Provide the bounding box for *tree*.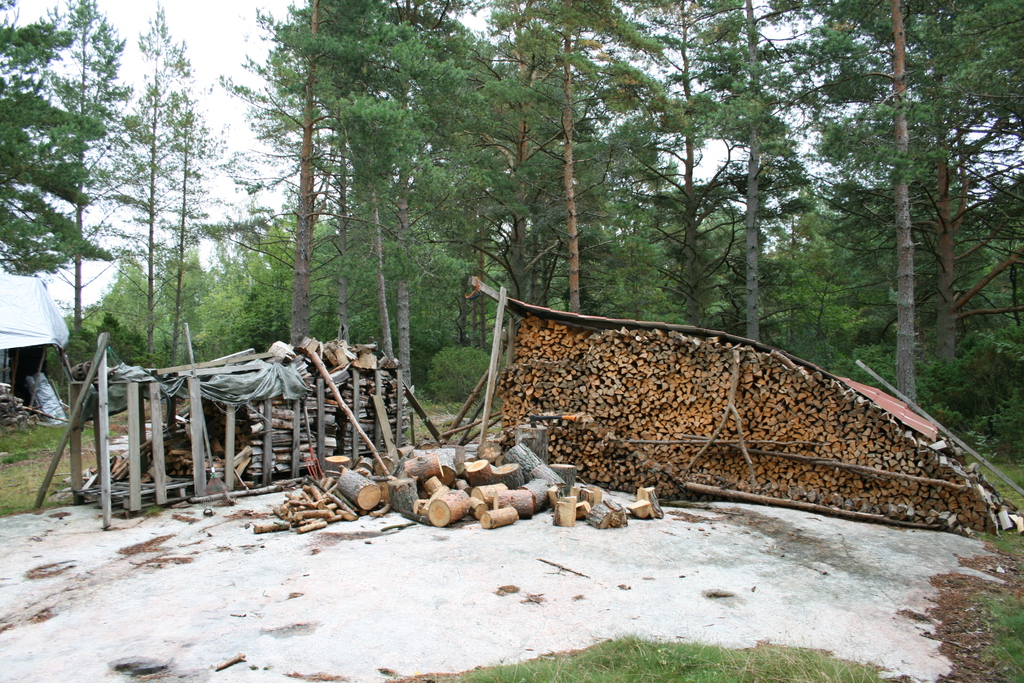
box=[511, 0, 668, 326].
